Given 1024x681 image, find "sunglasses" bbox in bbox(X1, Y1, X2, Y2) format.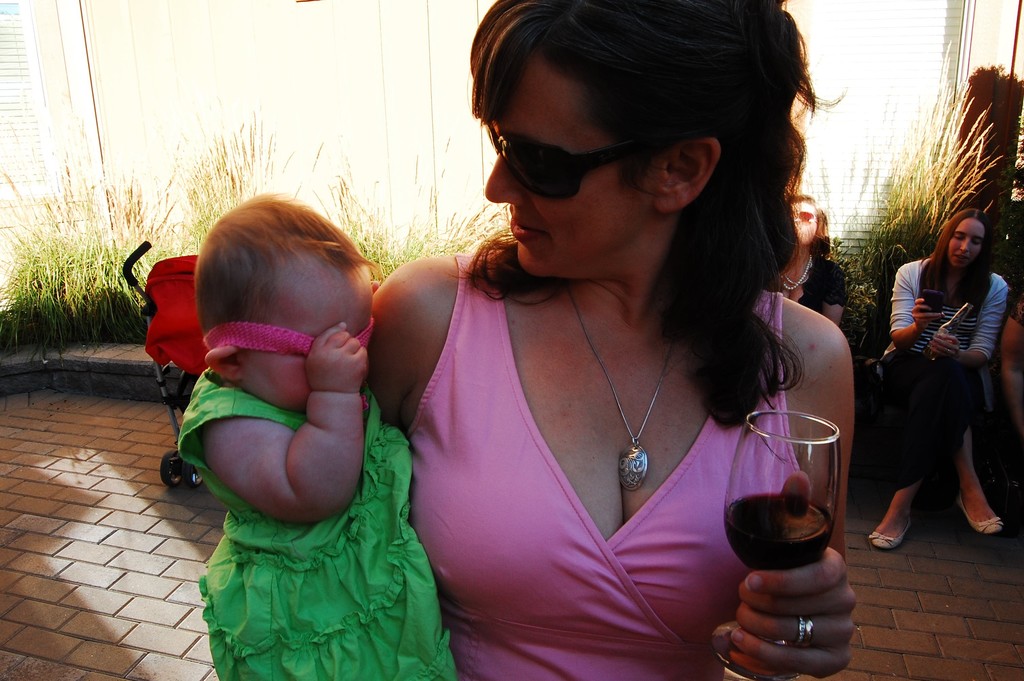
bbox(495, 127, 671, 193).
